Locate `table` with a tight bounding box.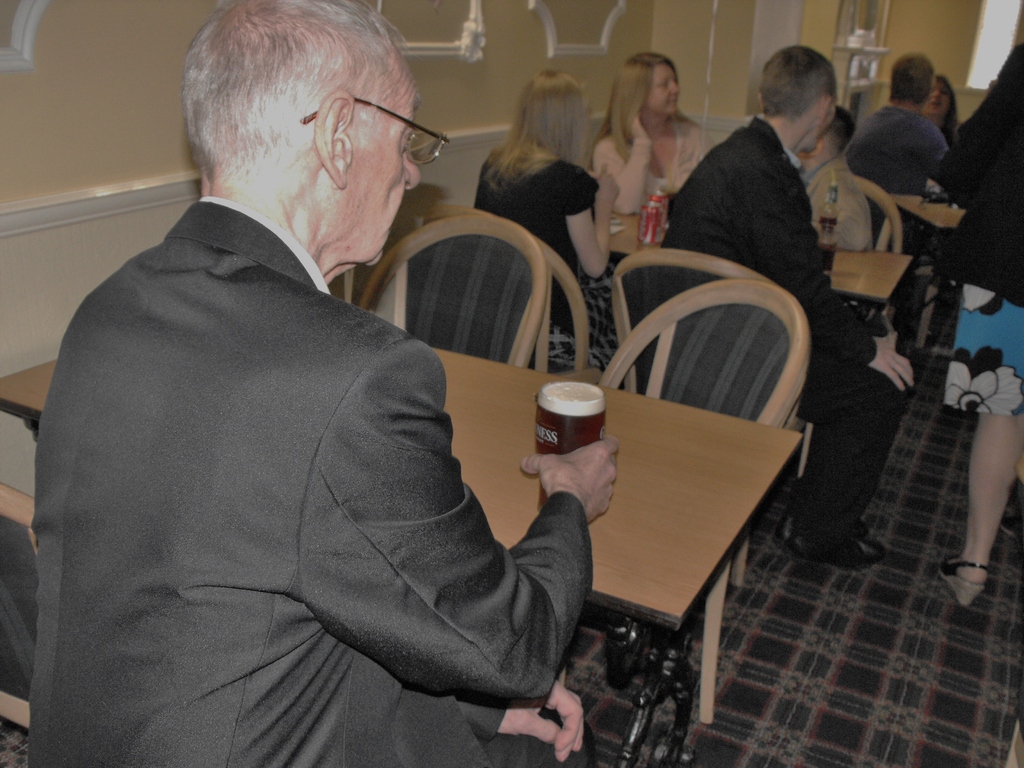
{"left": 893, "top": 191, "right": 967, "bottom": 310}.
